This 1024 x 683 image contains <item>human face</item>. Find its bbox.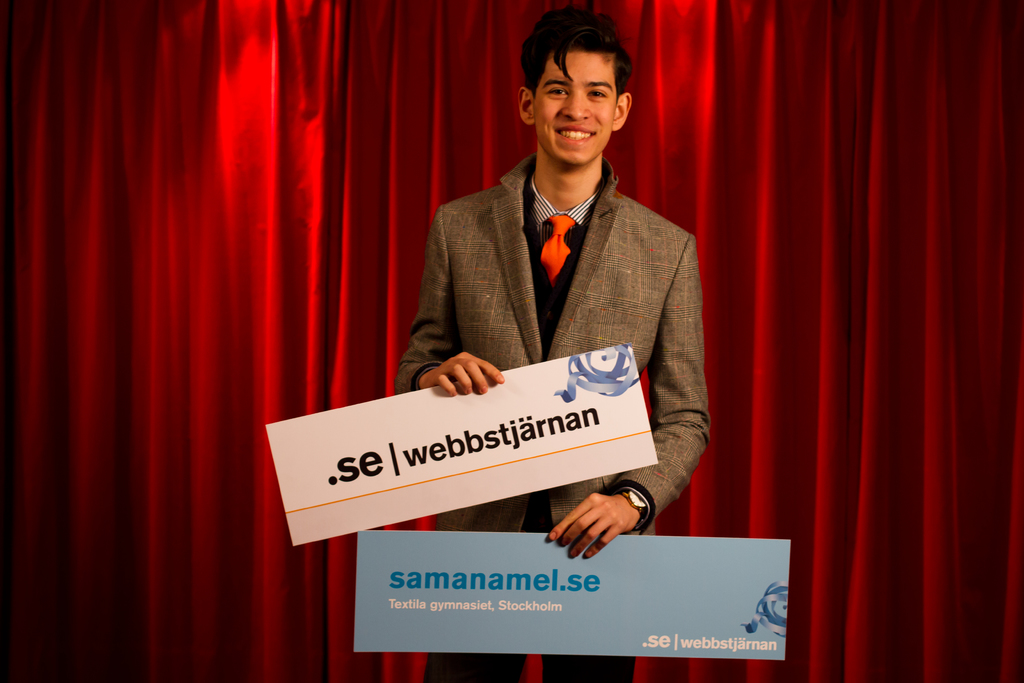
529 53 613 161.
